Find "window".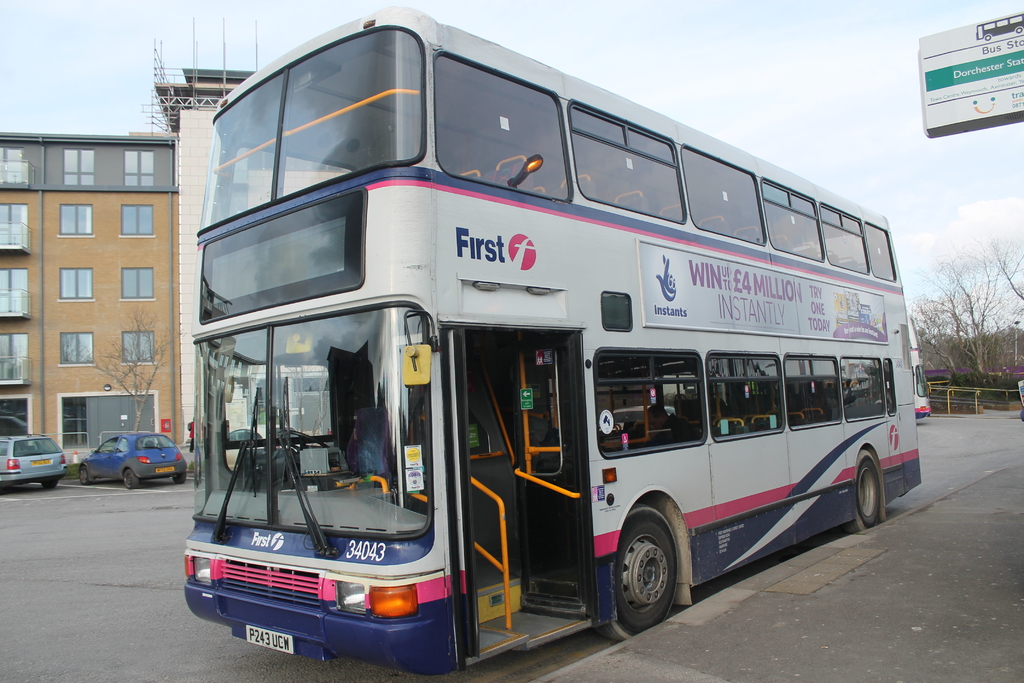
bbox(64, 148, 95, 188).
